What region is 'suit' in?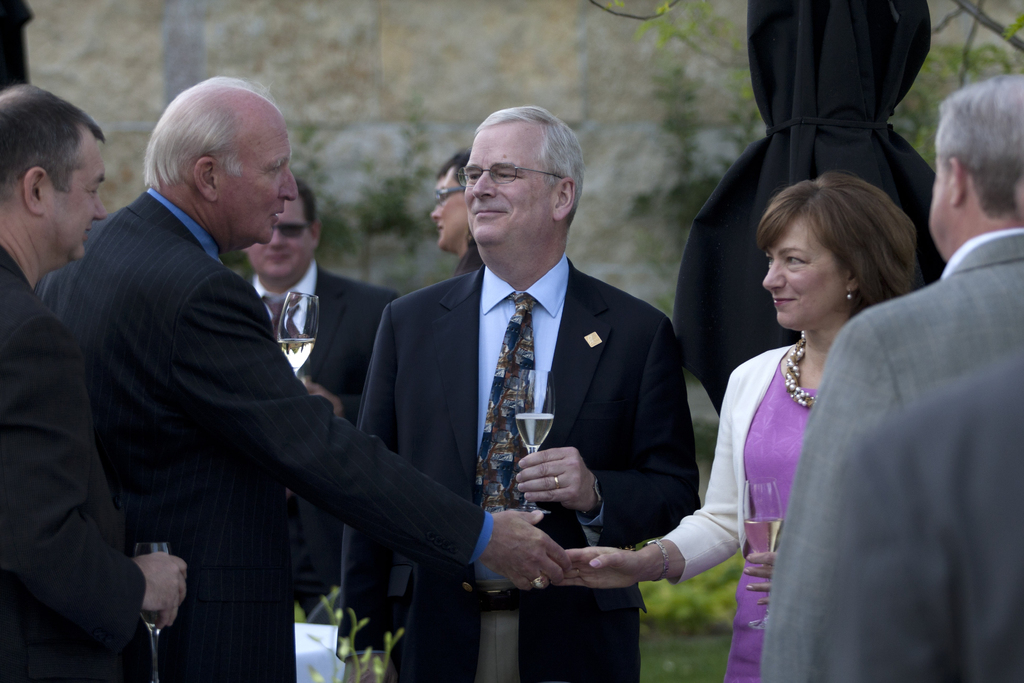
(63,190,491,679).
